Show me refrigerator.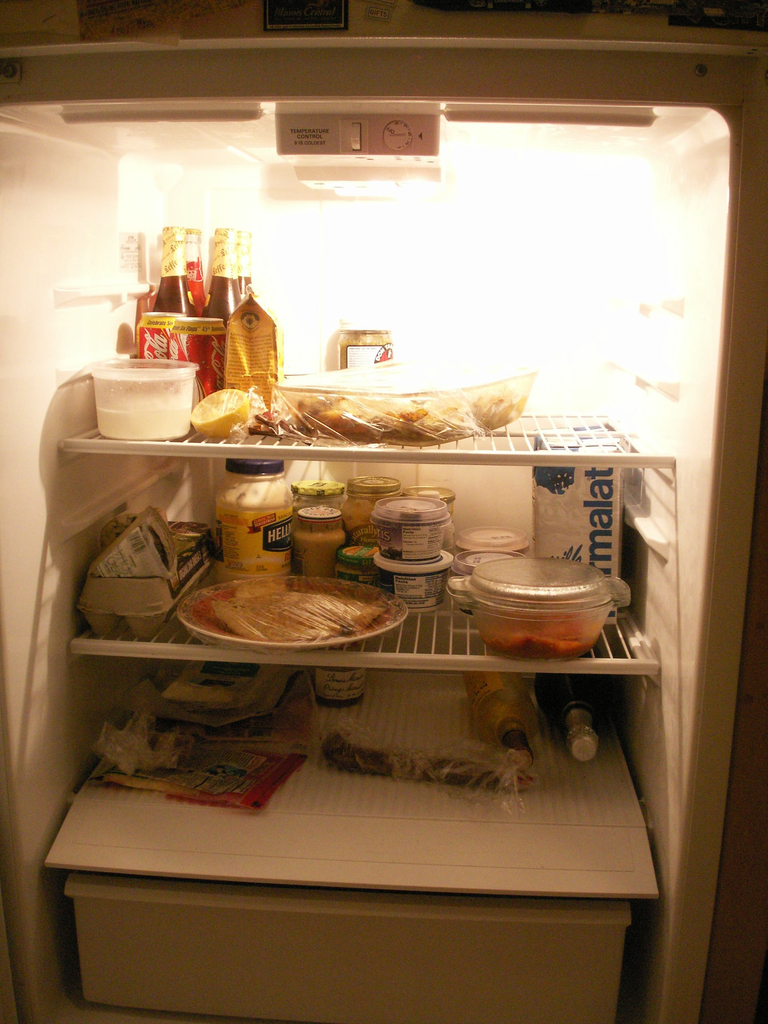
refrigerator is here: (left=0, top=0, right=767, bottom=1023).
